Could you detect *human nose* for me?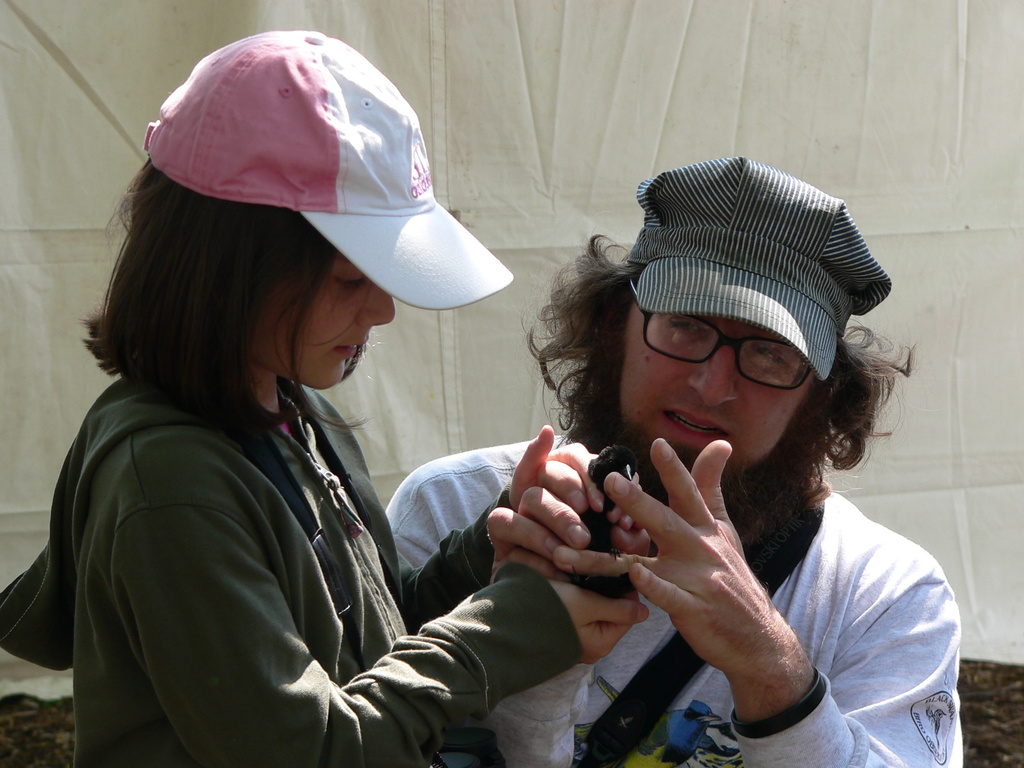
Detection result: 359 281 395 332.
